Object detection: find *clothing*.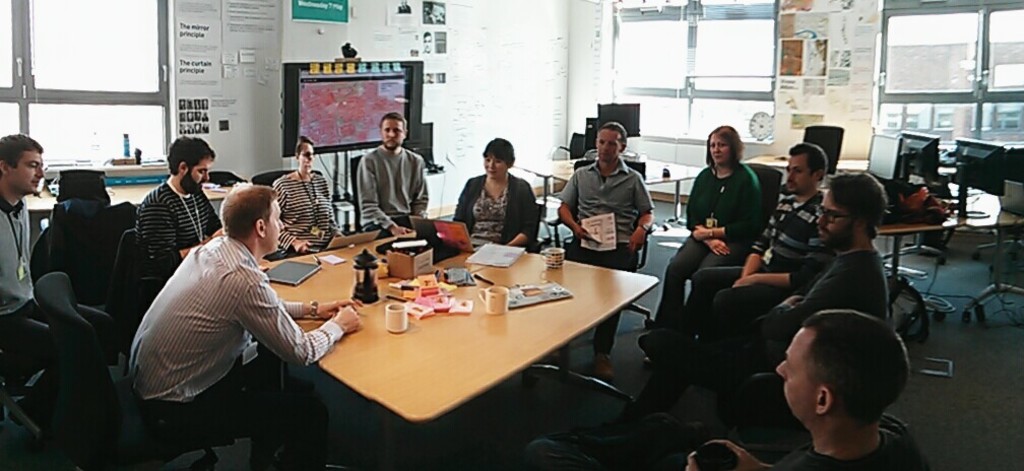
x1=752 y1=241 x2=887 y2=341.
